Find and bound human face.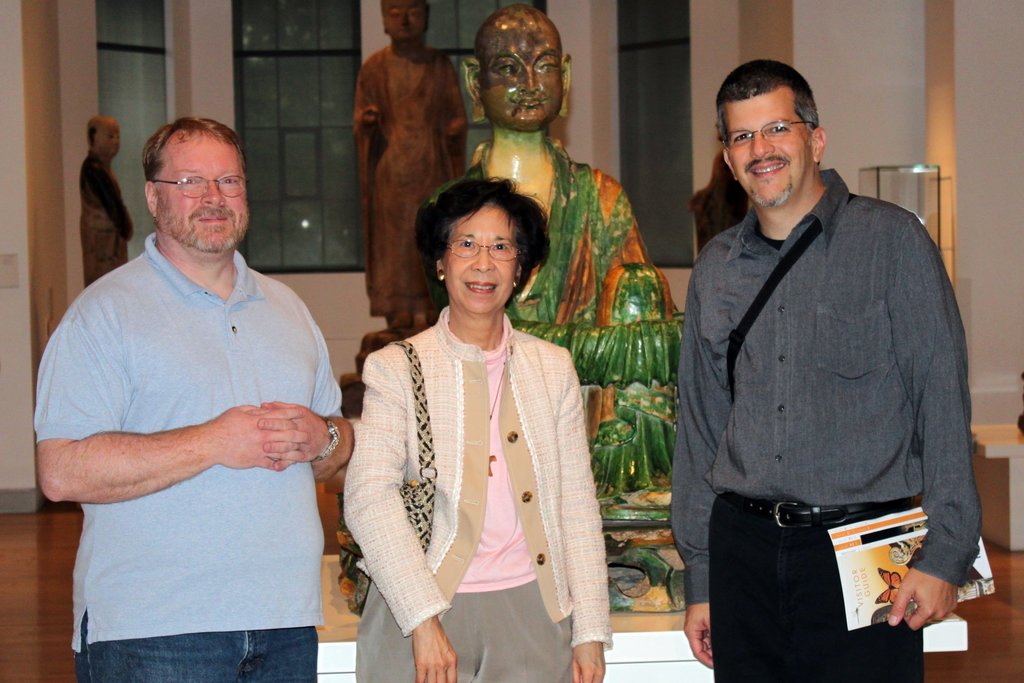
Bound: 157, 134, 248, 252.
